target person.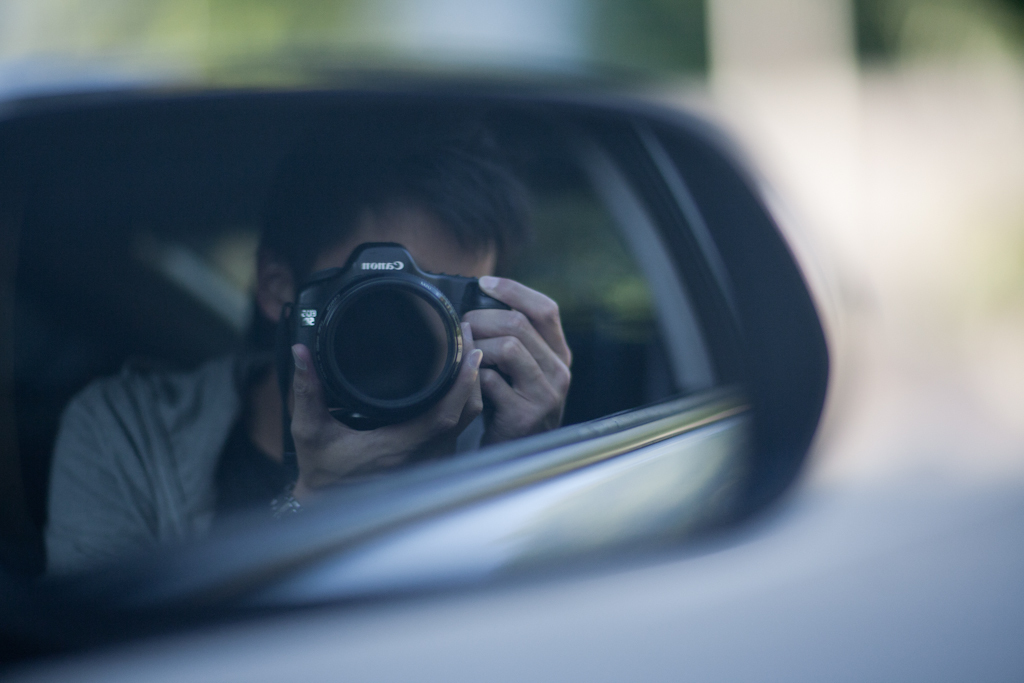
Target region: 36,148,599,585.
